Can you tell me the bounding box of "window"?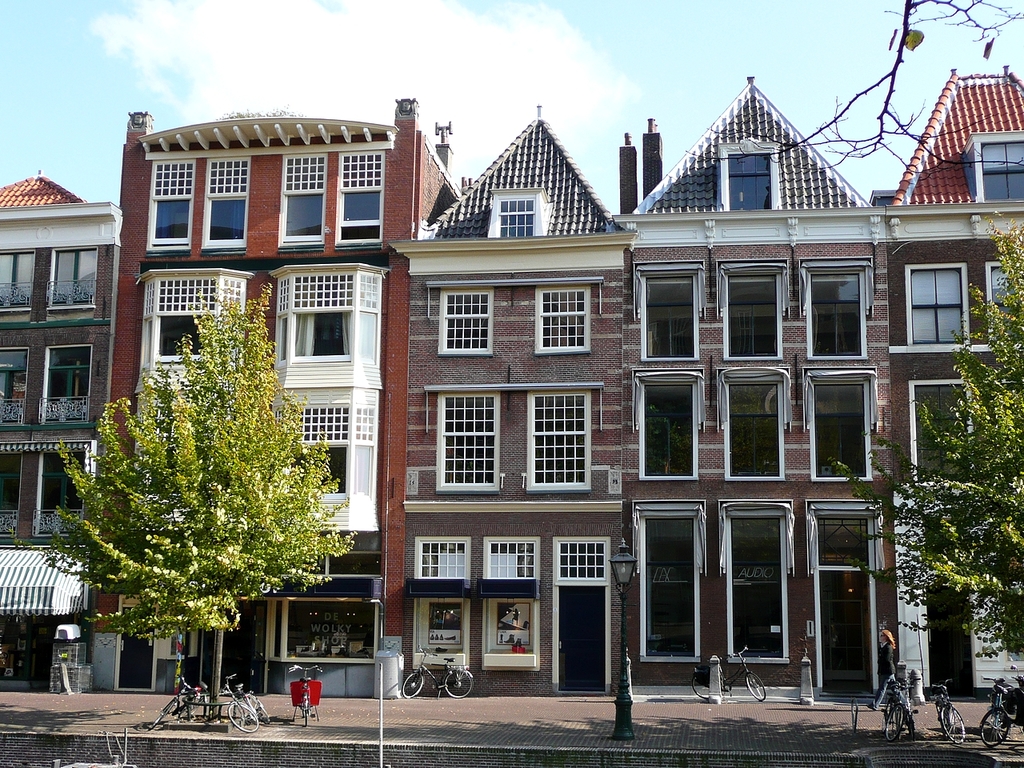
265/271/385/386.
